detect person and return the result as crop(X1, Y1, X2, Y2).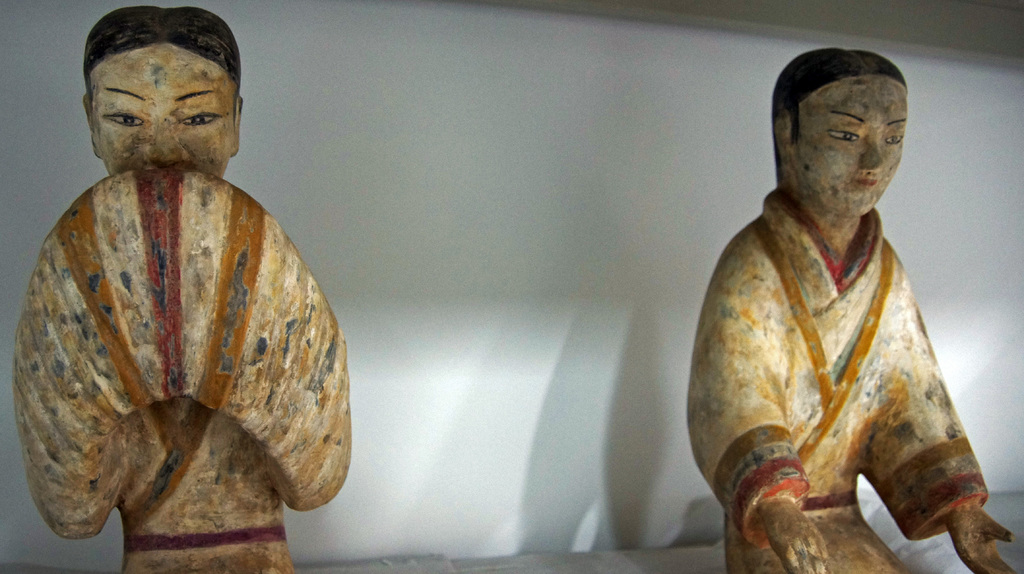
crop(23, 8, 351, 573).
